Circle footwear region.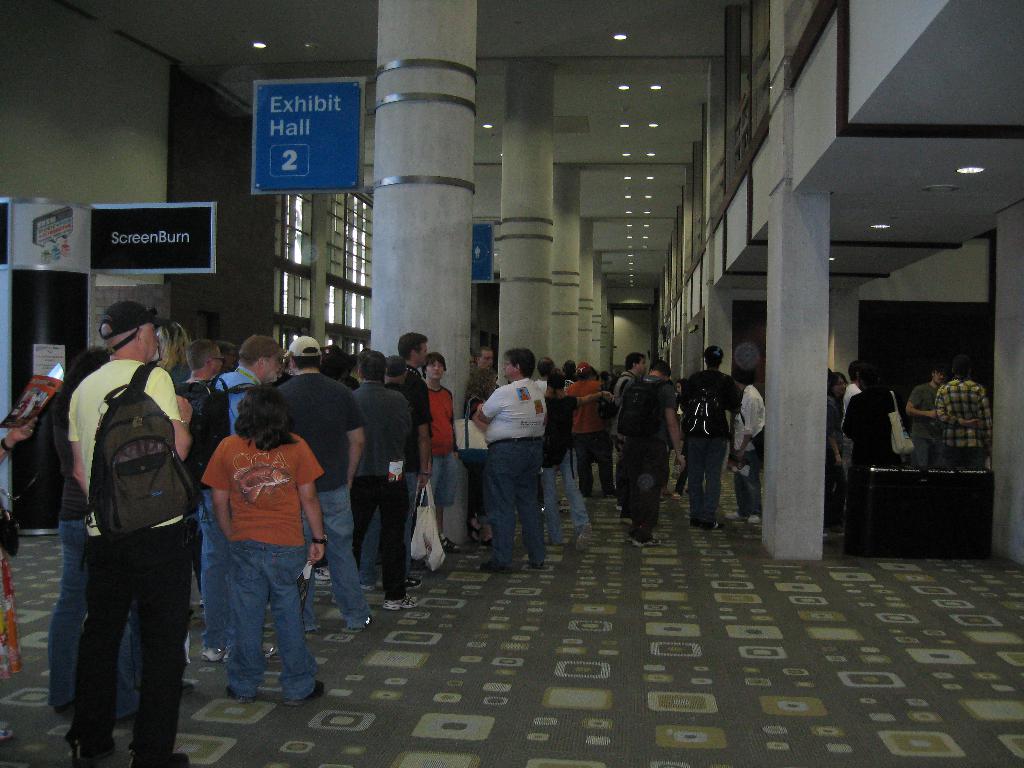
Region: (left=127, top=746, right=195, bottom=767).
